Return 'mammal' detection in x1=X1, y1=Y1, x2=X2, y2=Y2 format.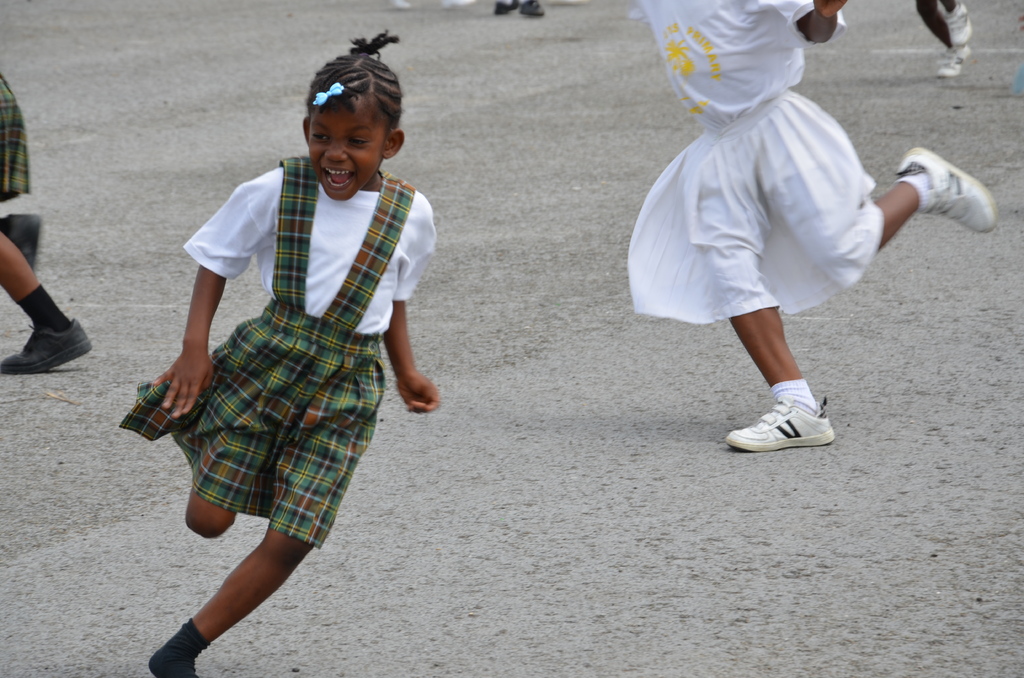
x1=0, y1=69, x2=90, y2=374.
